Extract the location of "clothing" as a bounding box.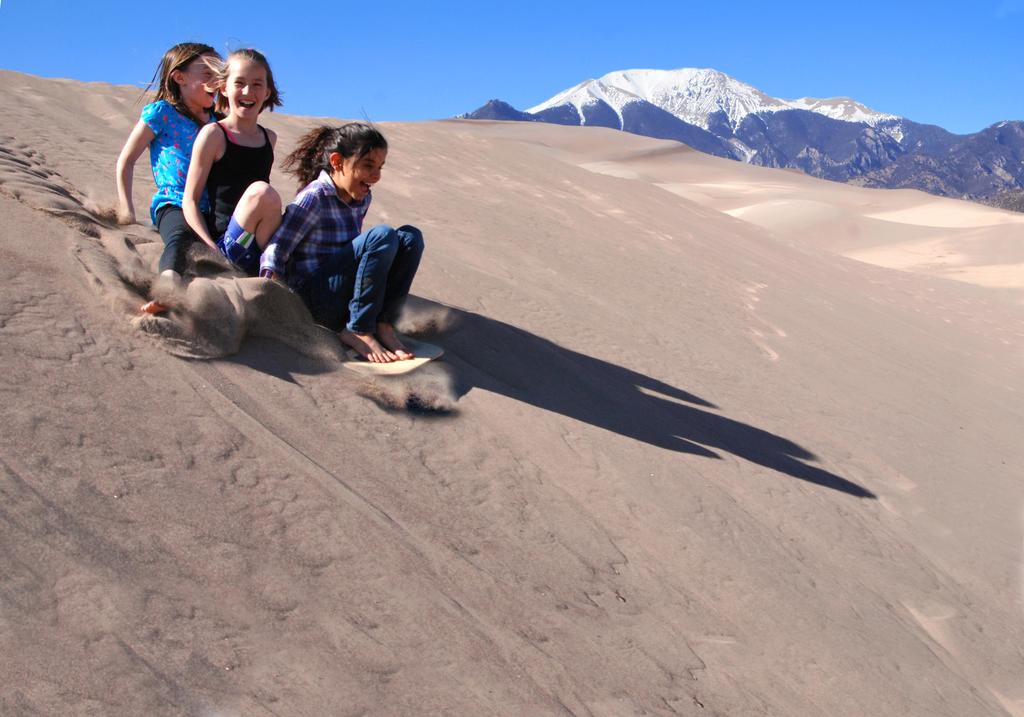
{"left": 154, "top": 97, "right": 208, "bottom": 270}.
